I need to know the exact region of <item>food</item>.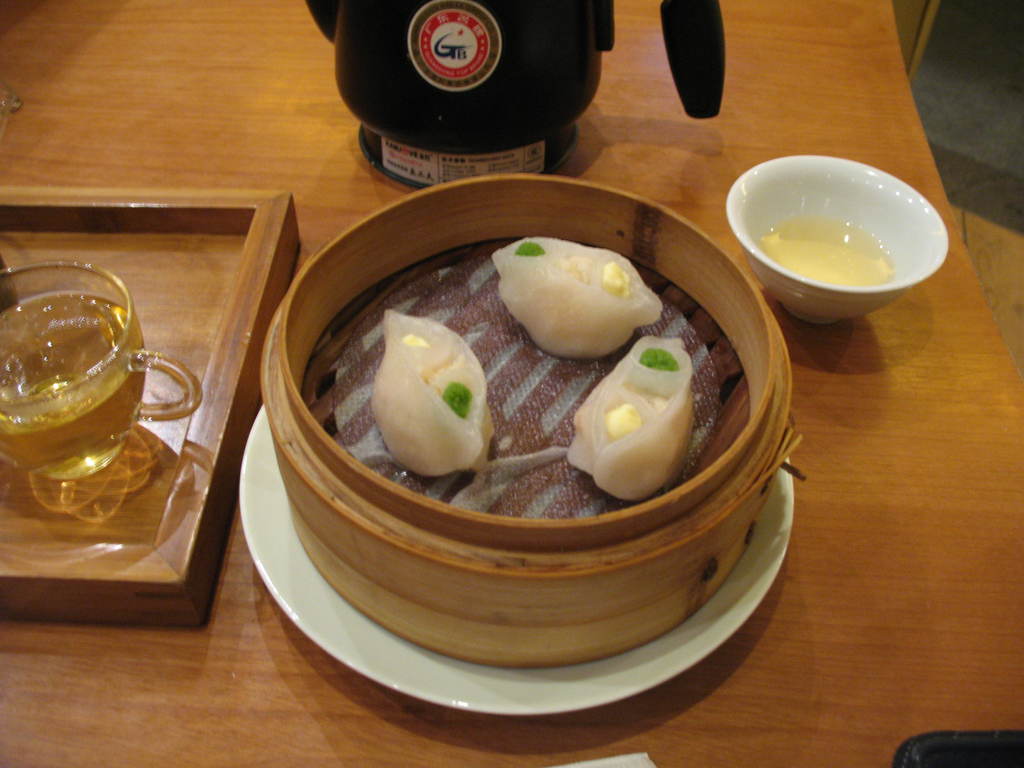
Region: 488 233 662 358.
